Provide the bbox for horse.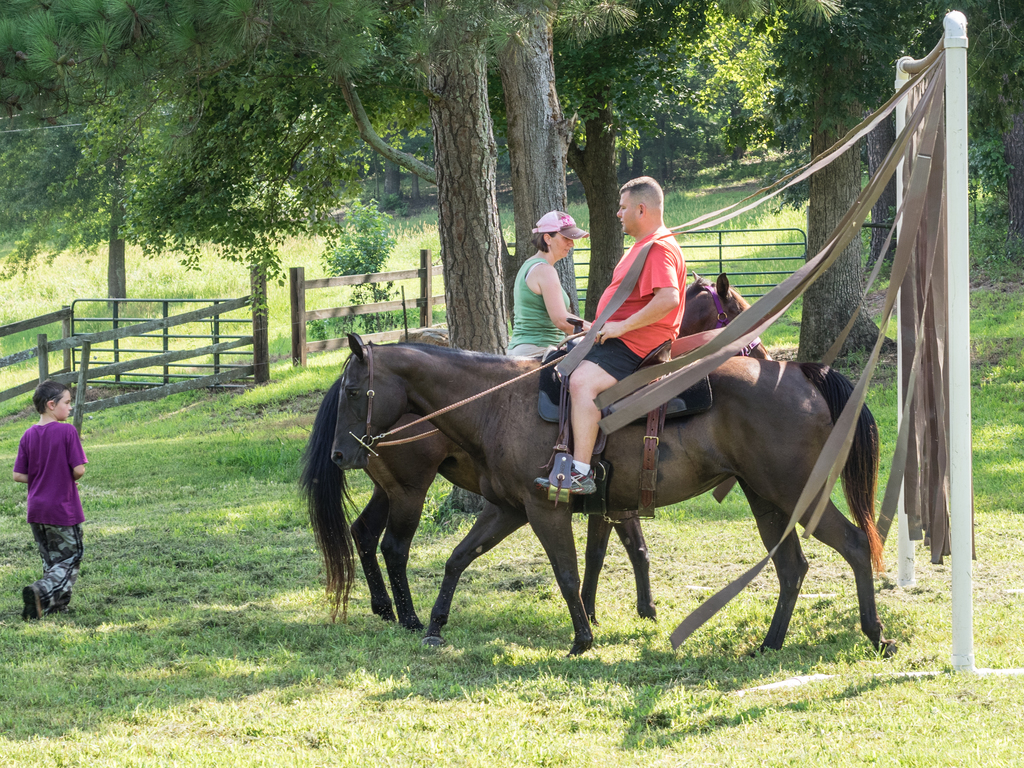
<box>331,330,897,658</box>.
